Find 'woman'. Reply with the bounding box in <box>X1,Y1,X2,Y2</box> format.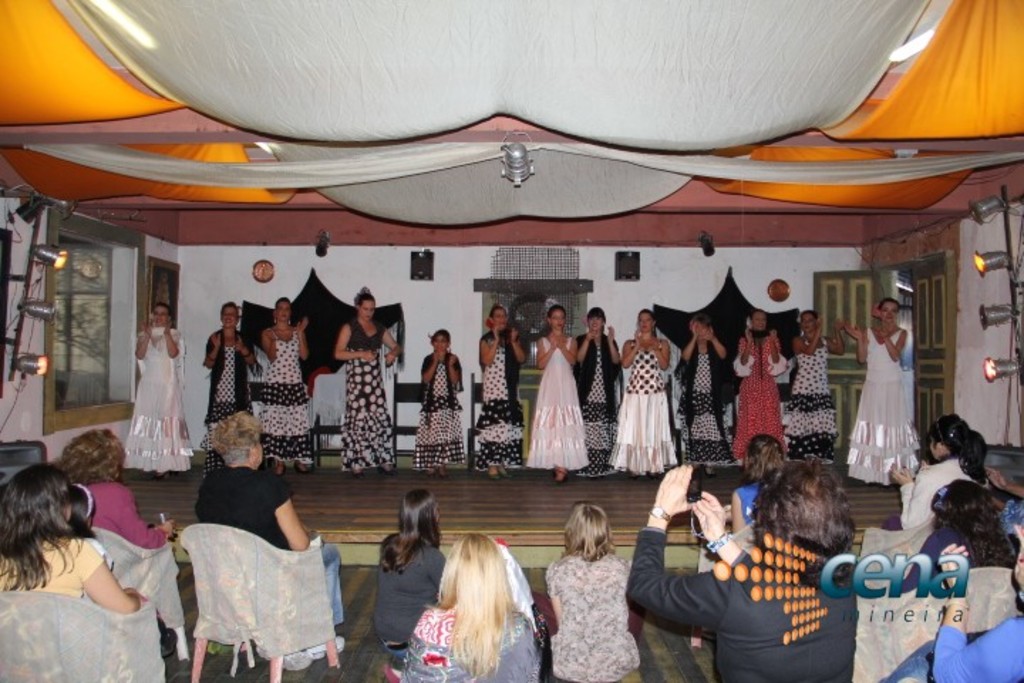
<box>199,302,256,474</box>.
